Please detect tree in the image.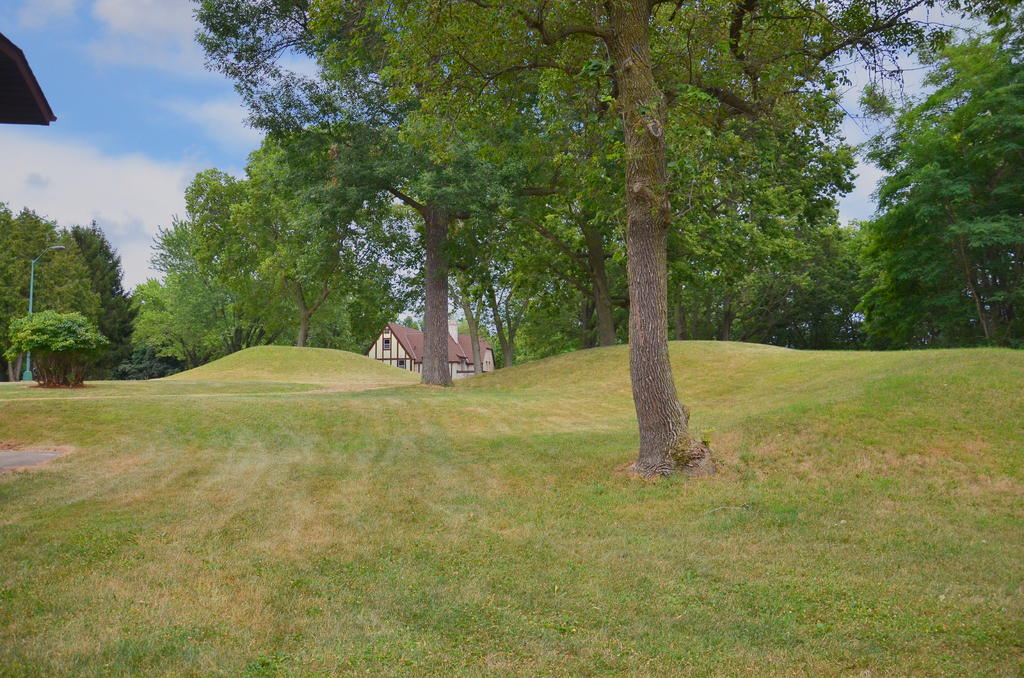
bbox(120, 269, 224, 366).
